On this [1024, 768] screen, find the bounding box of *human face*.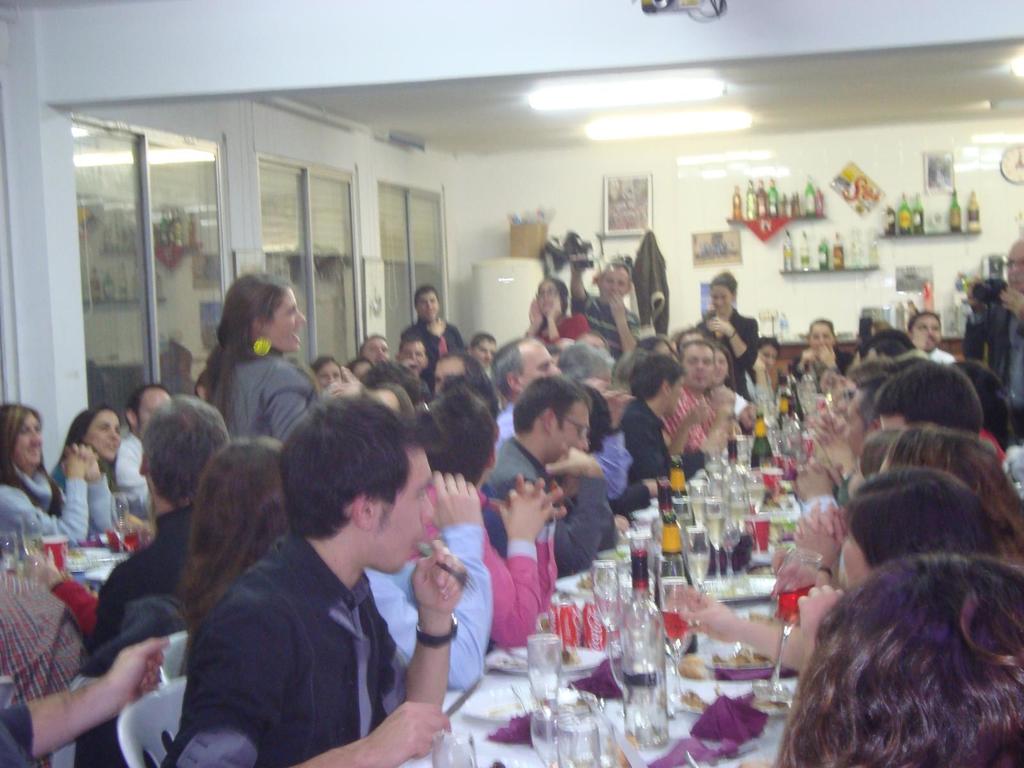
Bounding box: pyautogui.locateOnScreen(804, 312, 836, 353).
